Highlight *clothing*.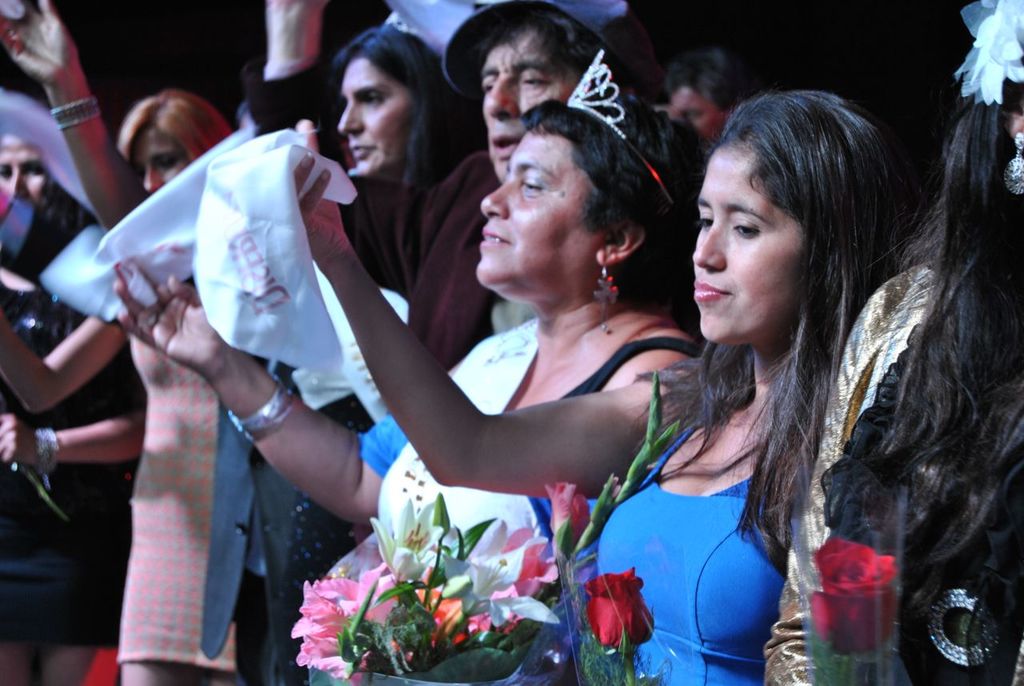
Highlighted region: [left=551, top=388, right=825, bottom=685].
